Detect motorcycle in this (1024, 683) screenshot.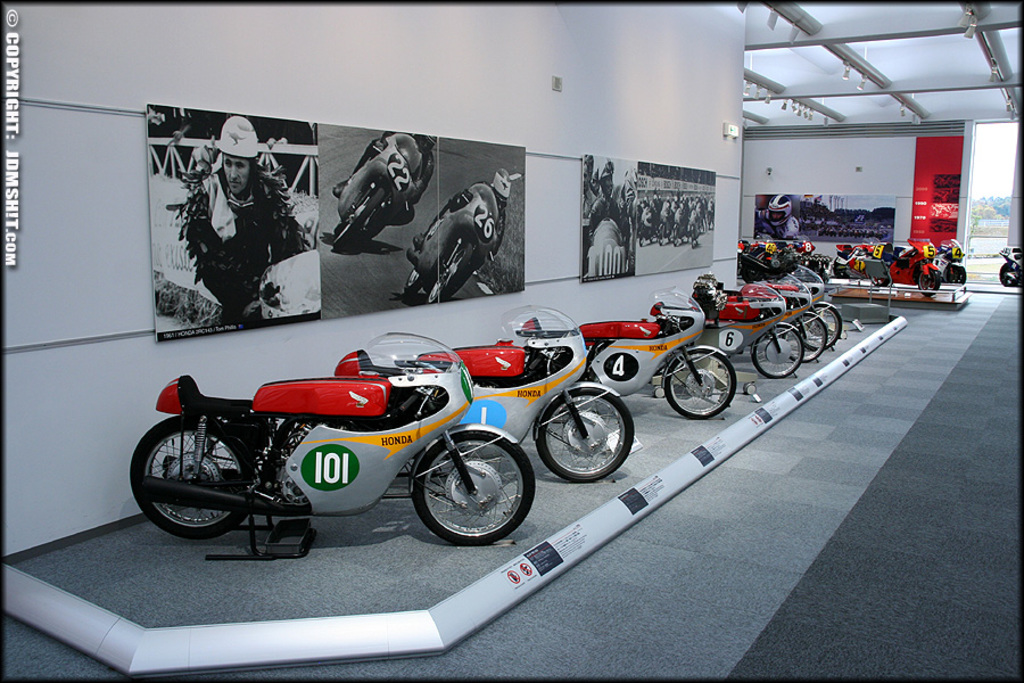
Detection: (644,283,799,377).
